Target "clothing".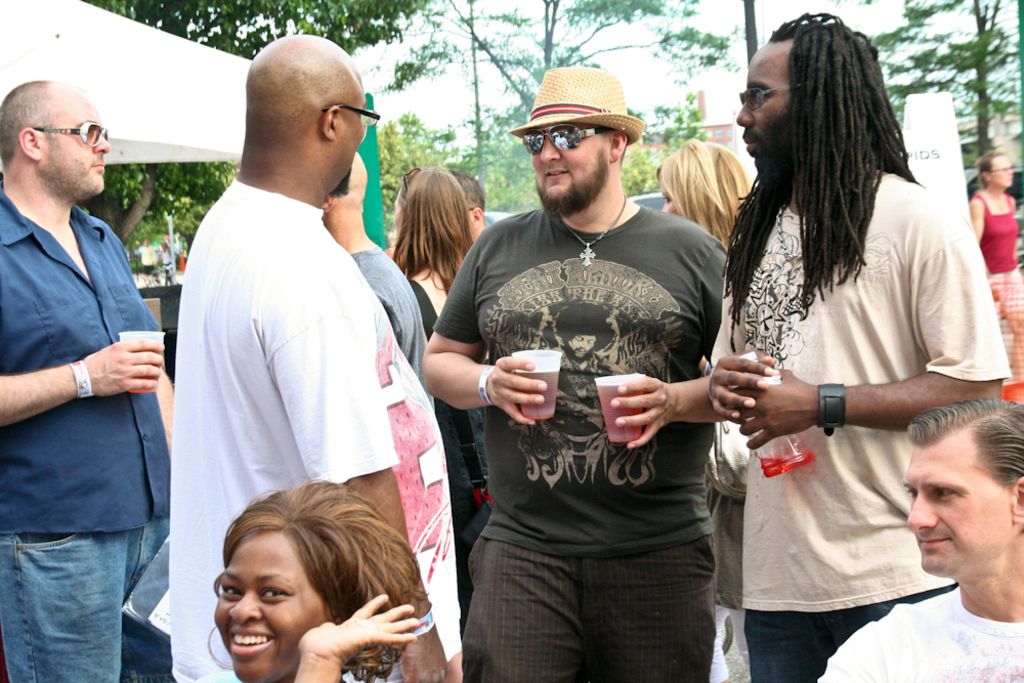
Target region: <box>813,579,1023,682</box>.
